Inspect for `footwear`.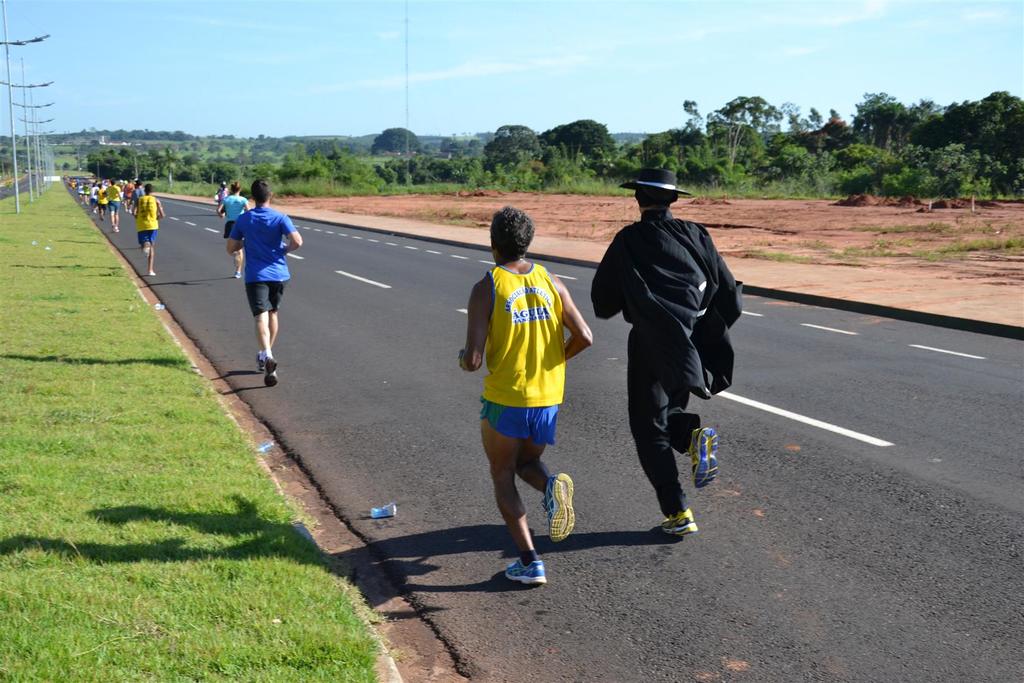
Inspection: <box>538,475,577,538</box>.
